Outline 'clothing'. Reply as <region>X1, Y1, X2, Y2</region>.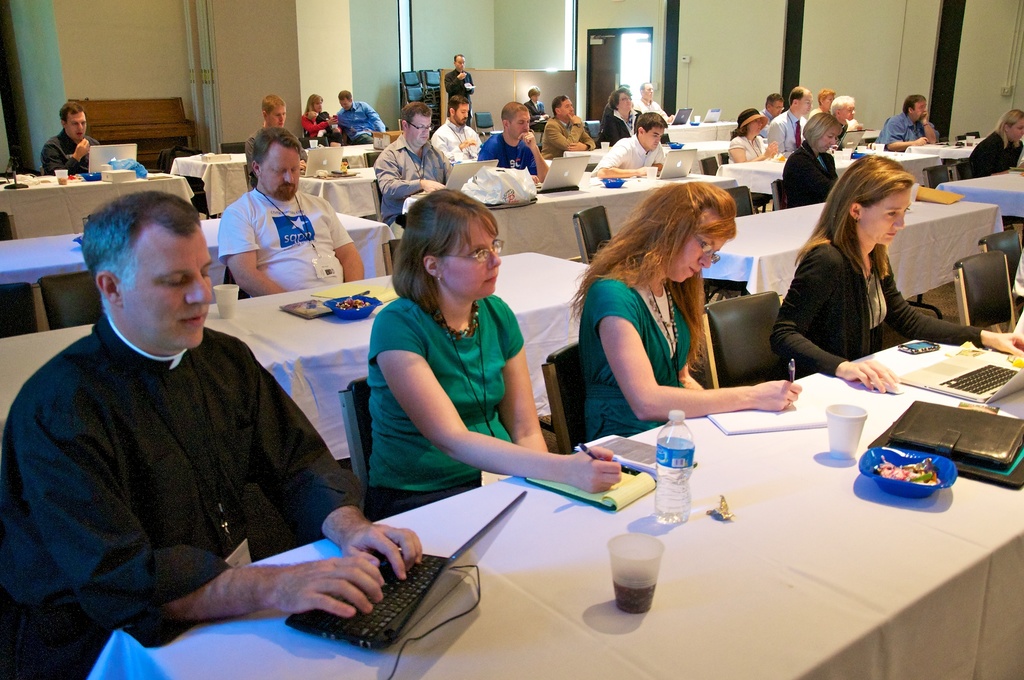
<region>769, 226, 989, 381</region>.
